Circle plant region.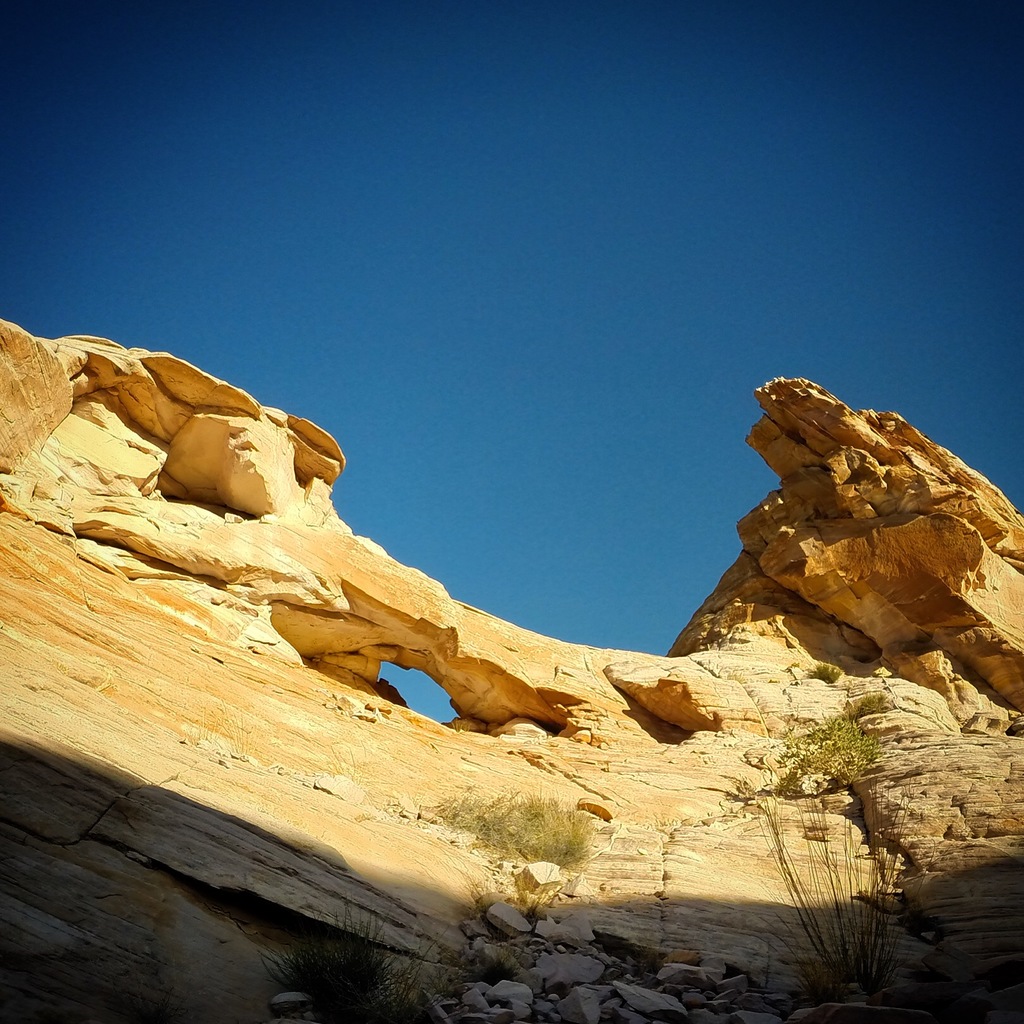
Region: (321, 742, 360, 783).
